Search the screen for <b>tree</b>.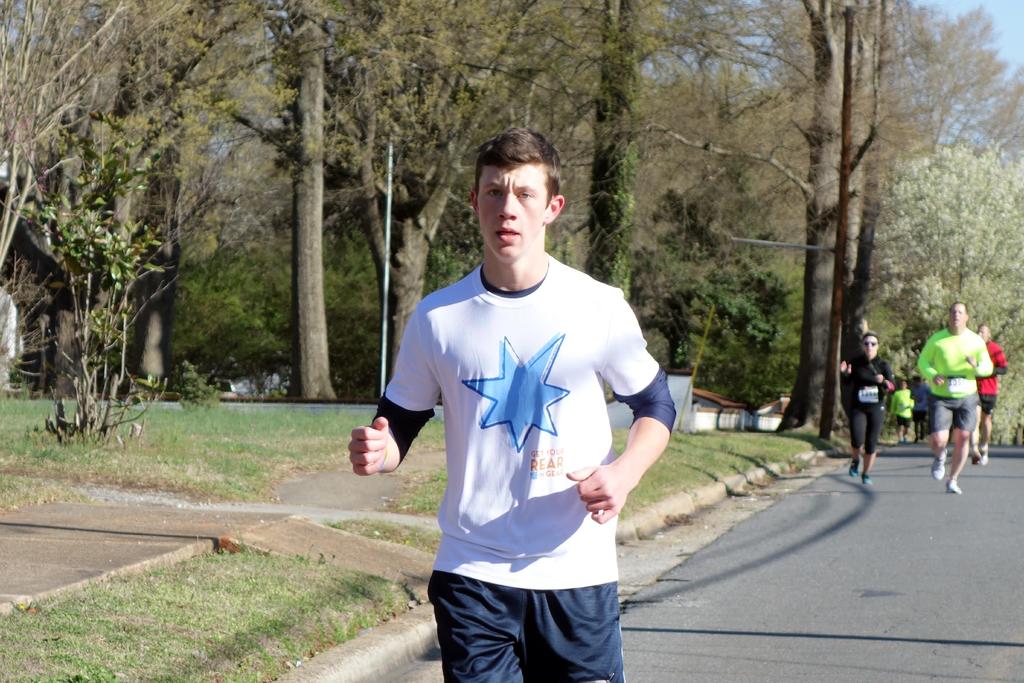
Found at {"left": 194, "top": 0, "right": 598, "bottom": 413}.
